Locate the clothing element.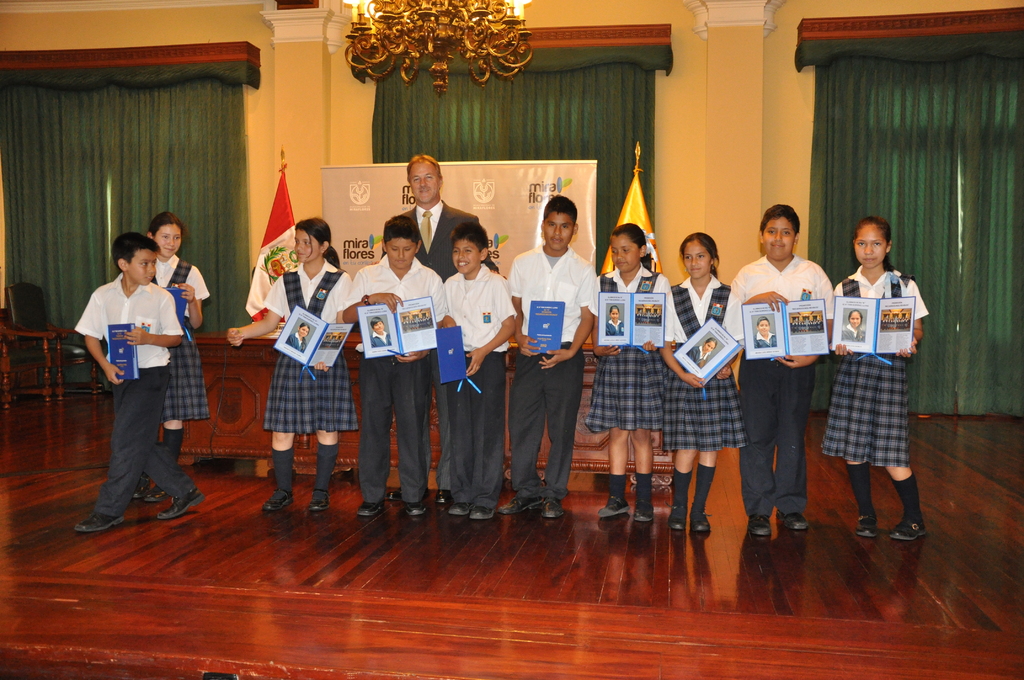
Element bbox: bbox(260, 273, 356, 425).
